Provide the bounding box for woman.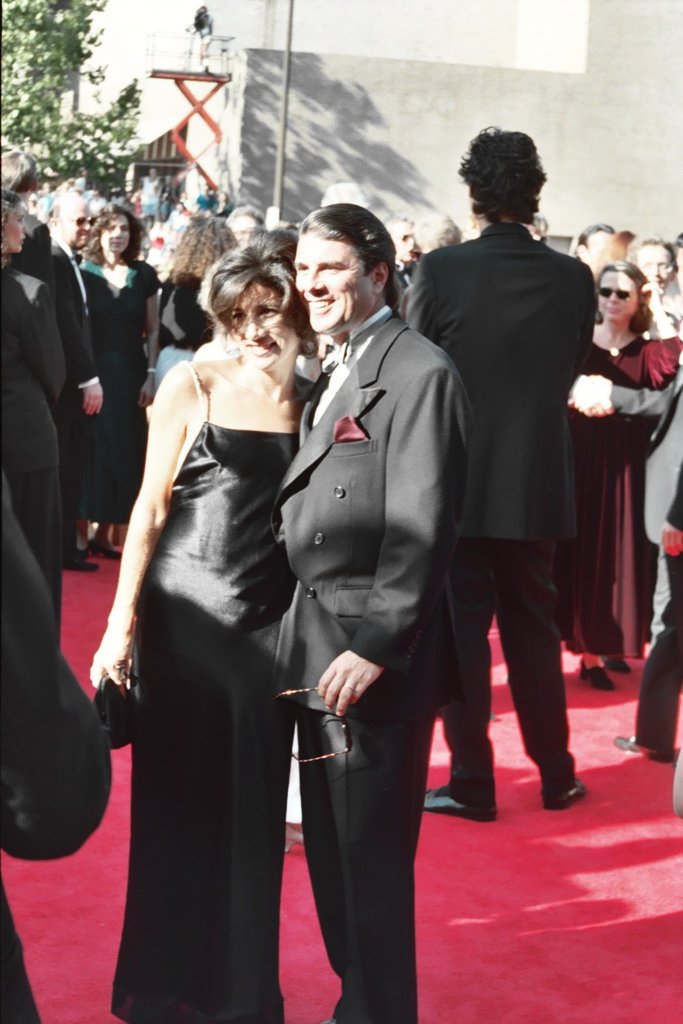
75/205/159/557.
